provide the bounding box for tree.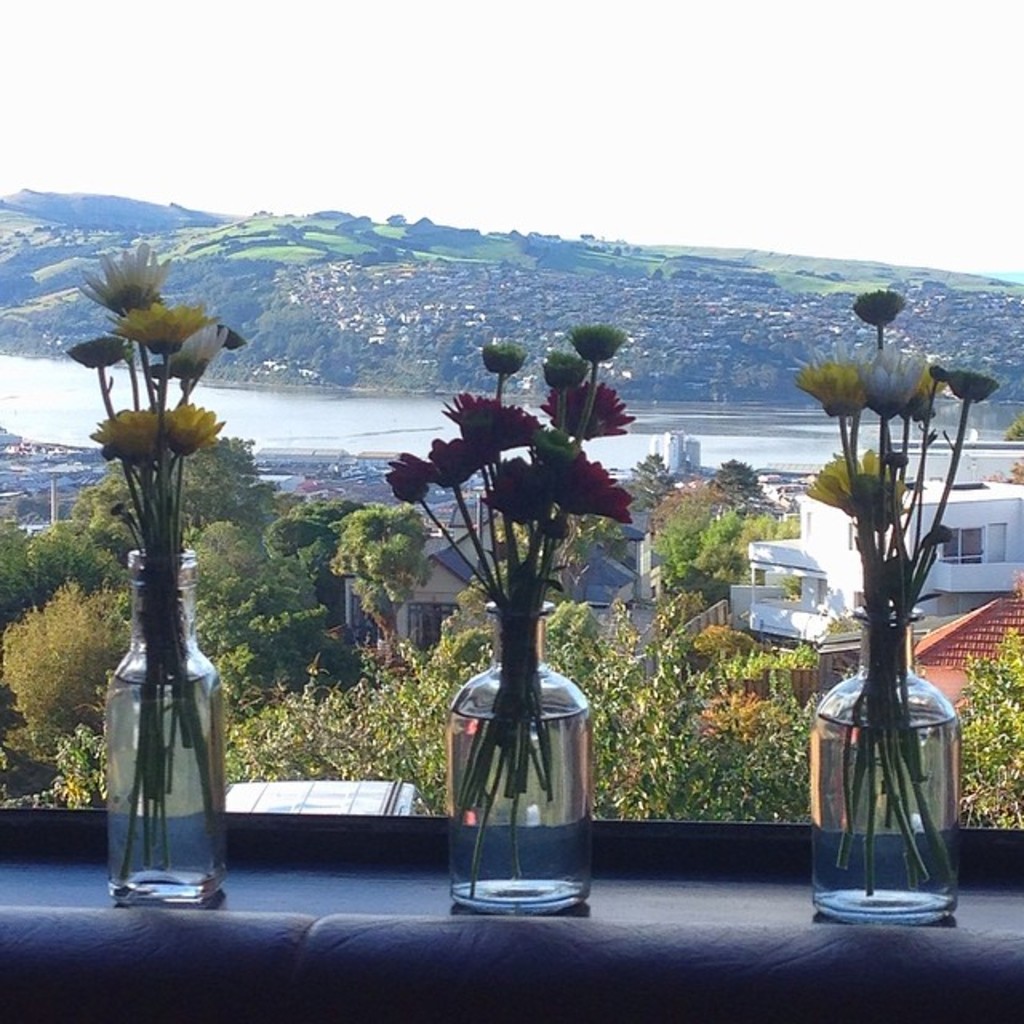
<box>619,453,678,542</box>.
